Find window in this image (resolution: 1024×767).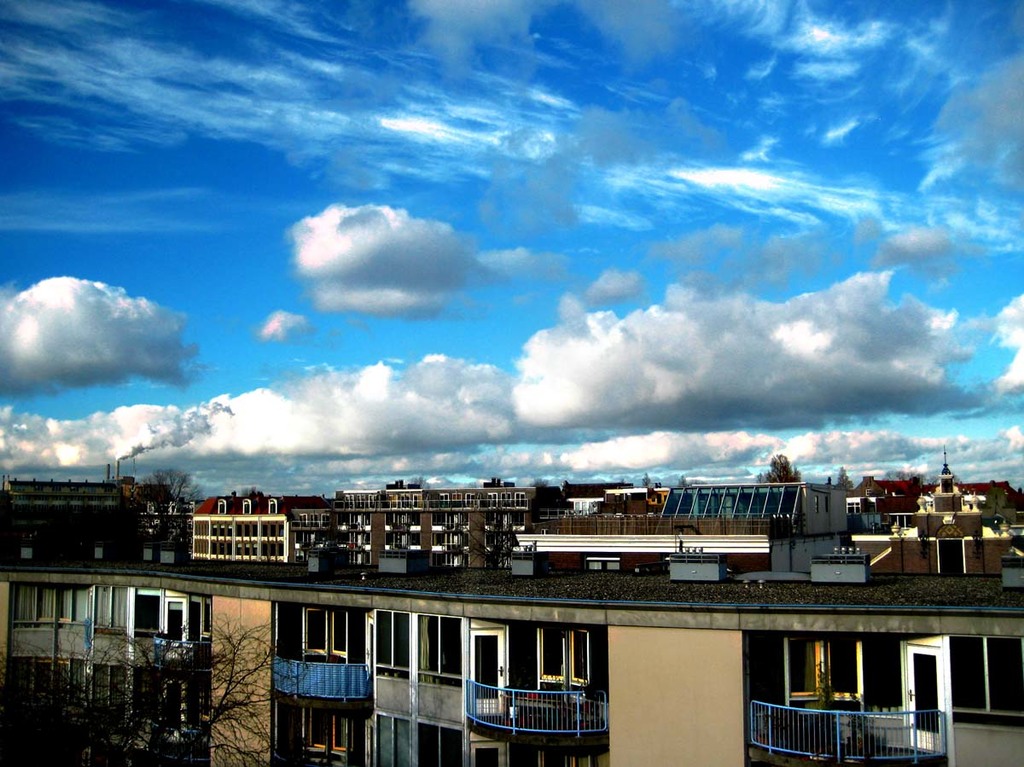
left=847, top=500, right=860, bottom=515.
